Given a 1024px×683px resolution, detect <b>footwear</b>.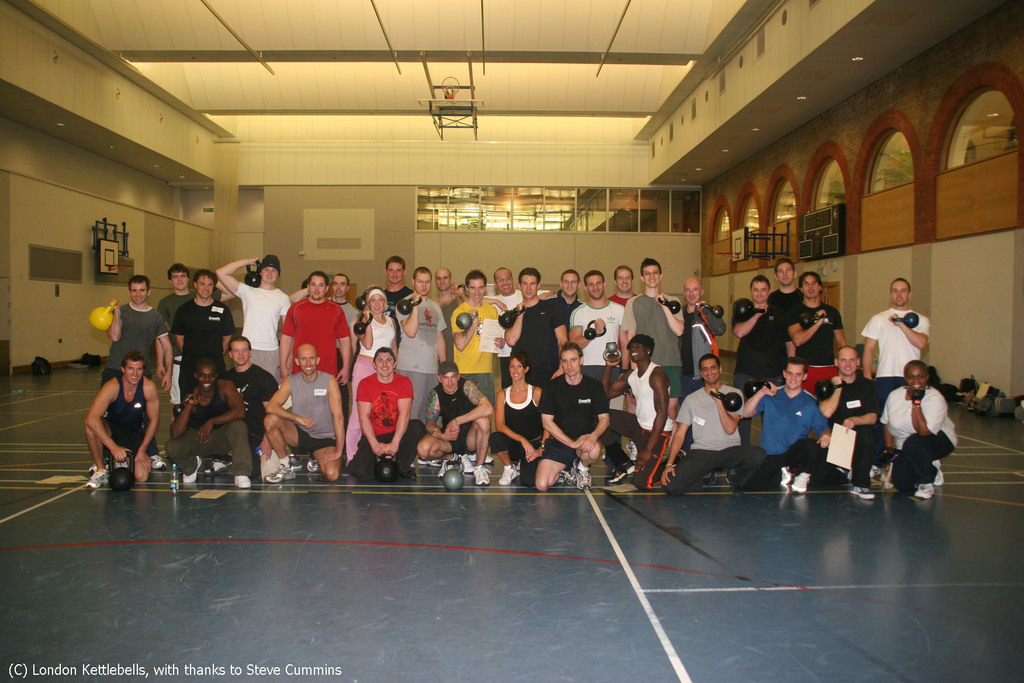
box(86, 470, 109, 489).
